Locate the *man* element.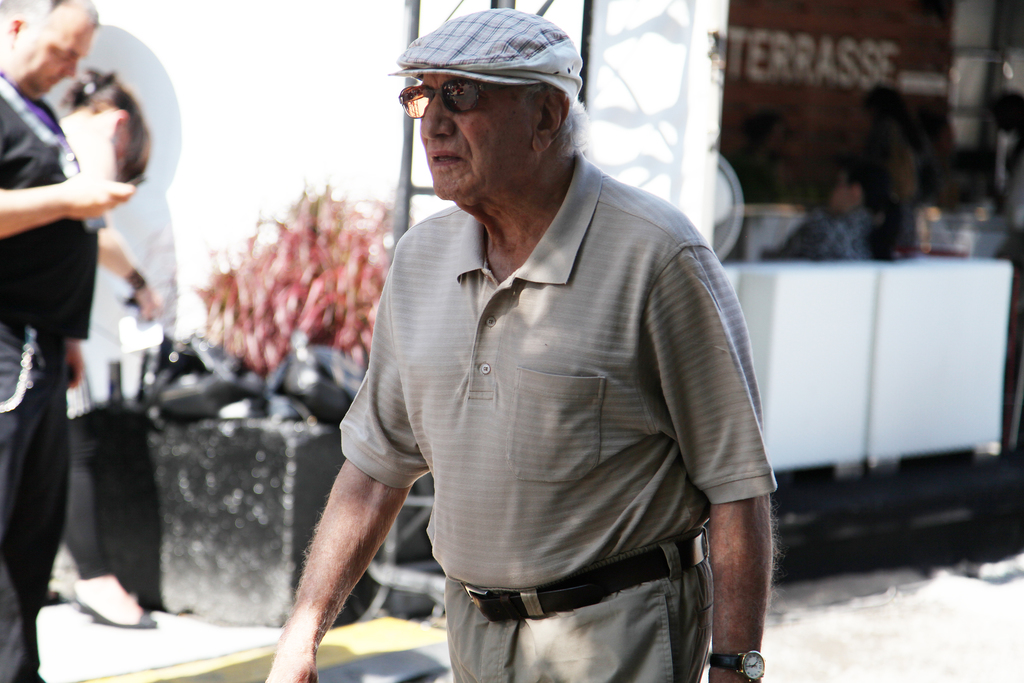
Element bbox: rect(268, 0, 753, 682).
